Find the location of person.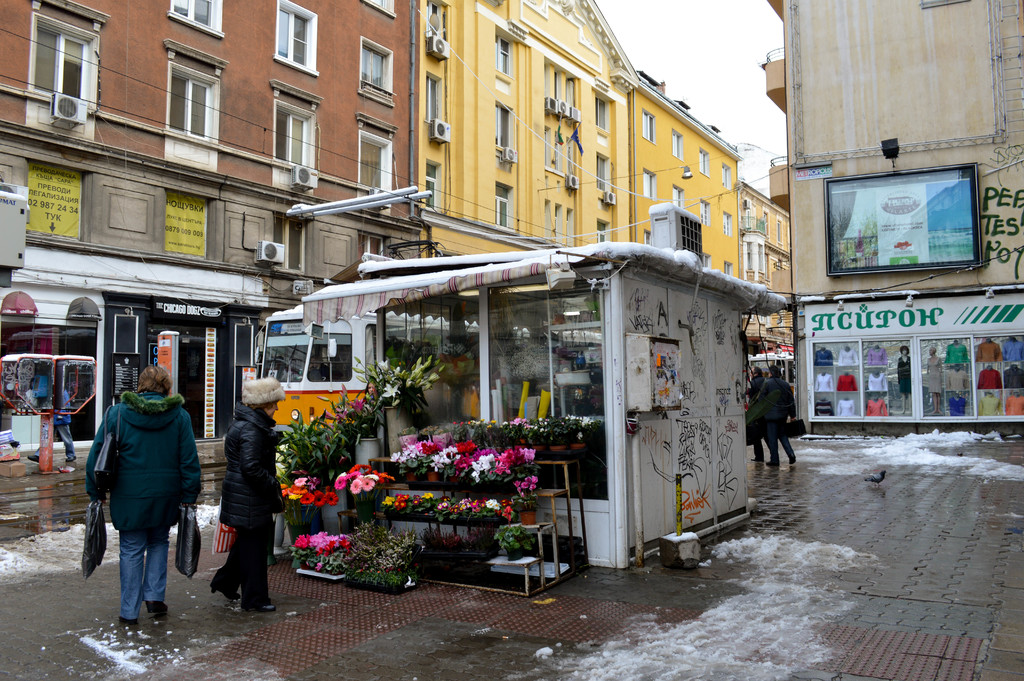
Location: box=[83, 365, 203, 627].
